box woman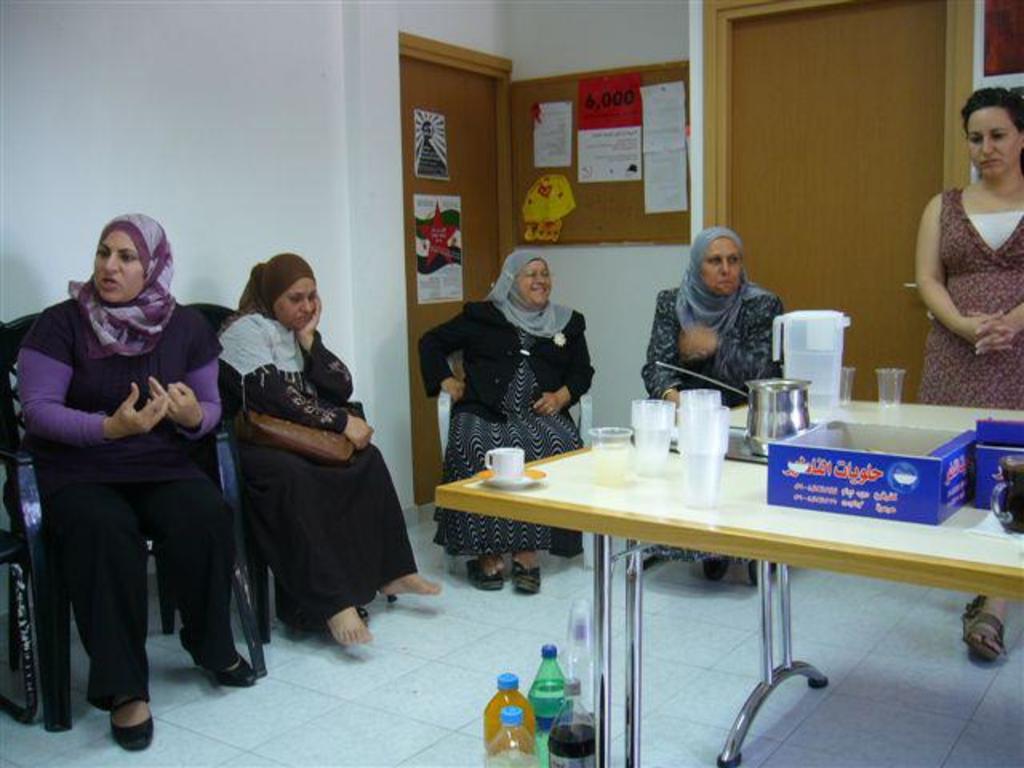
(914,86,1022,661)
